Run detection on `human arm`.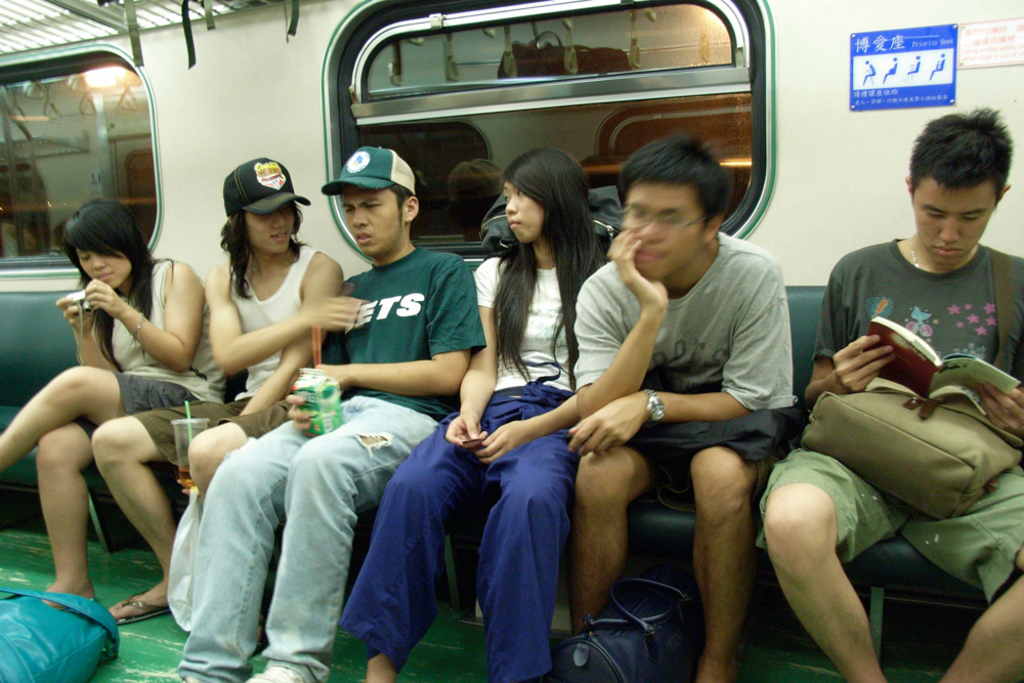
Result: bbox=[56, 291, 136, 371].
